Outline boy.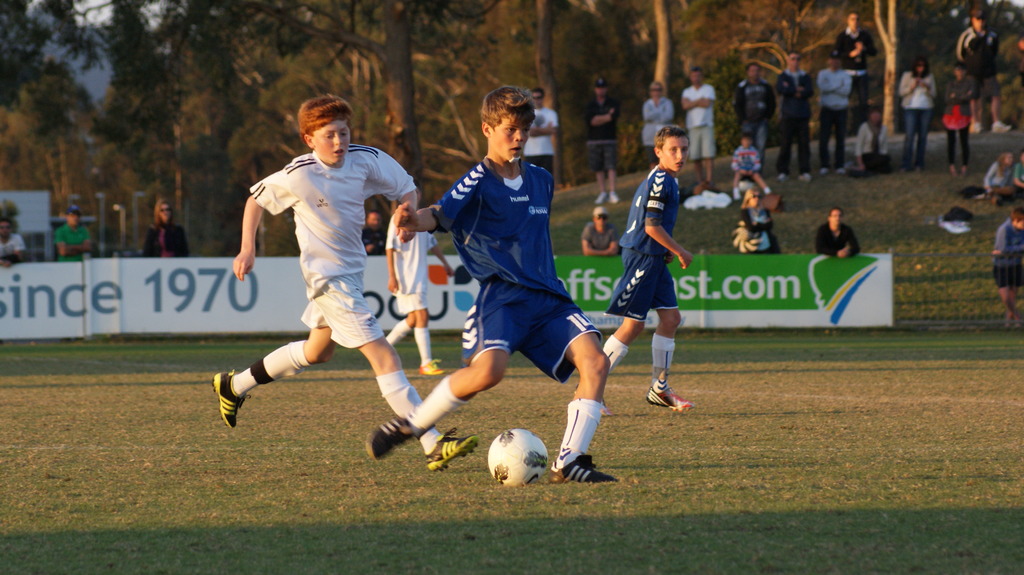
Outline: bbox(576, 117, 703, 419).
